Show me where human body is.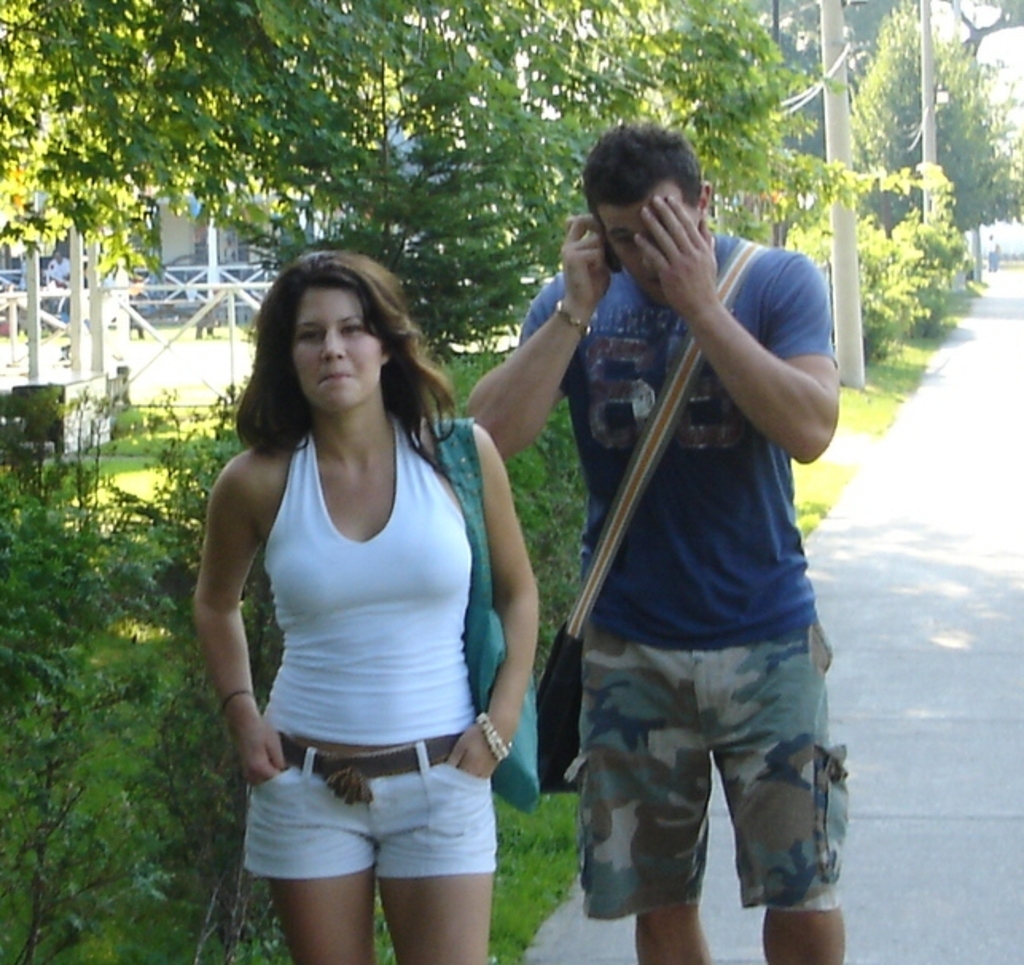
human body is at x1=467, y1=126, x2=833, y2=963.
